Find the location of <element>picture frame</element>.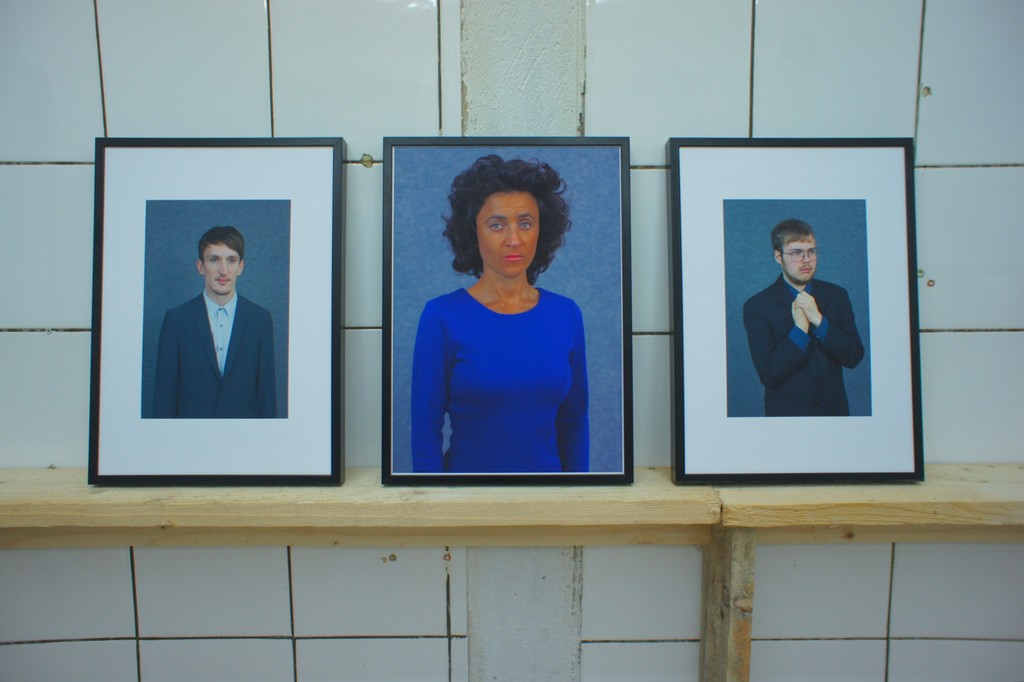
Location: (662,137,927,487).
